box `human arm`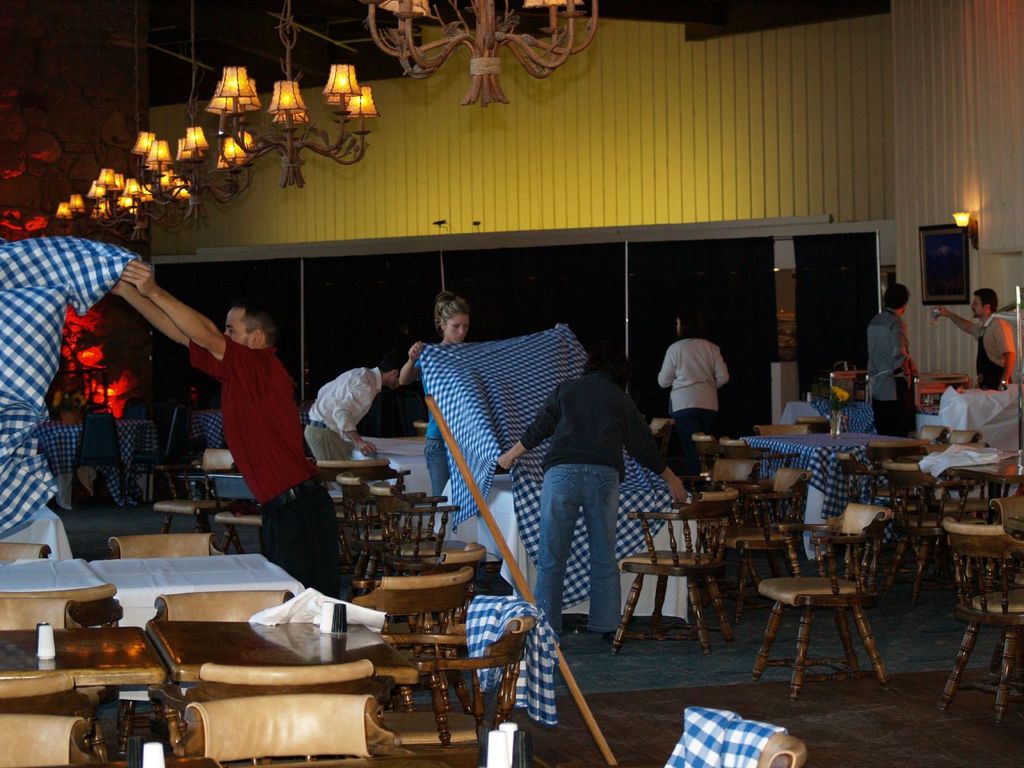
[122,256,256,376]
